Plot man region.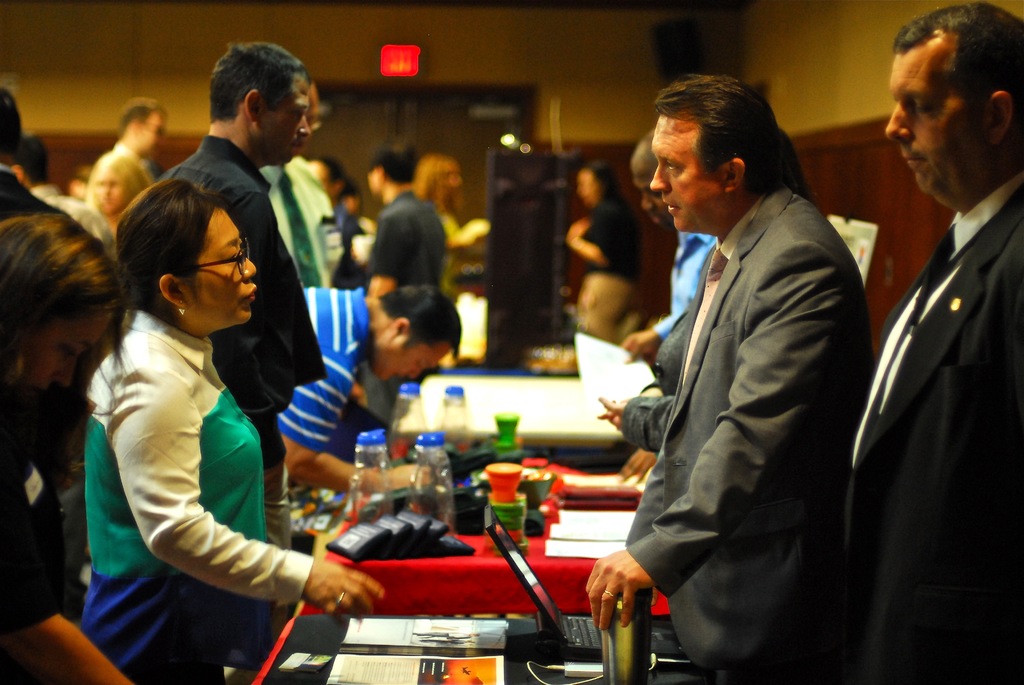
Plotted at bbox=(575, 58, 876, 682).
